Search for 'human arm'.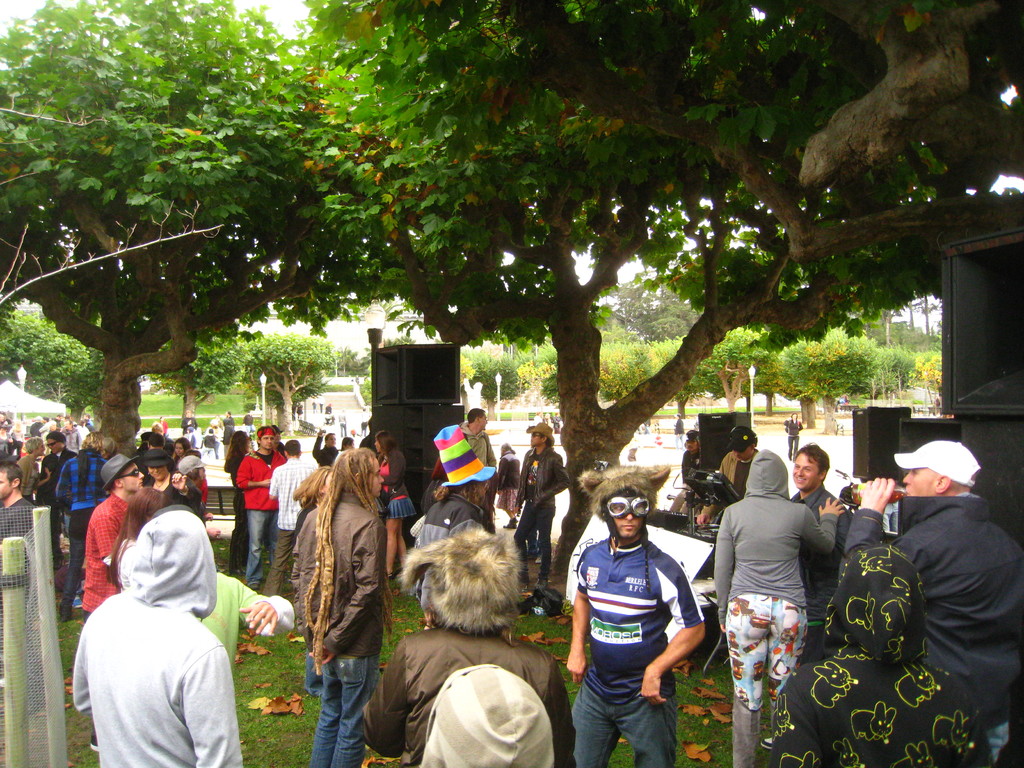
Found at locate(50, 463, 72, 516).
